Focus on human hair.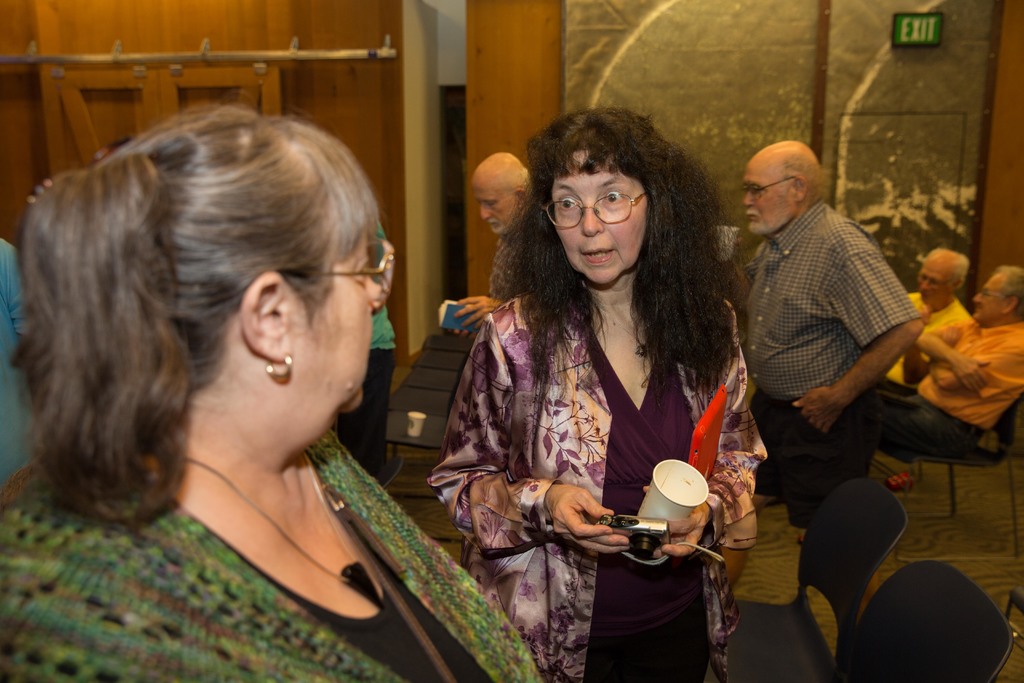
Focused at crop(993, 264, 1023, 320).
